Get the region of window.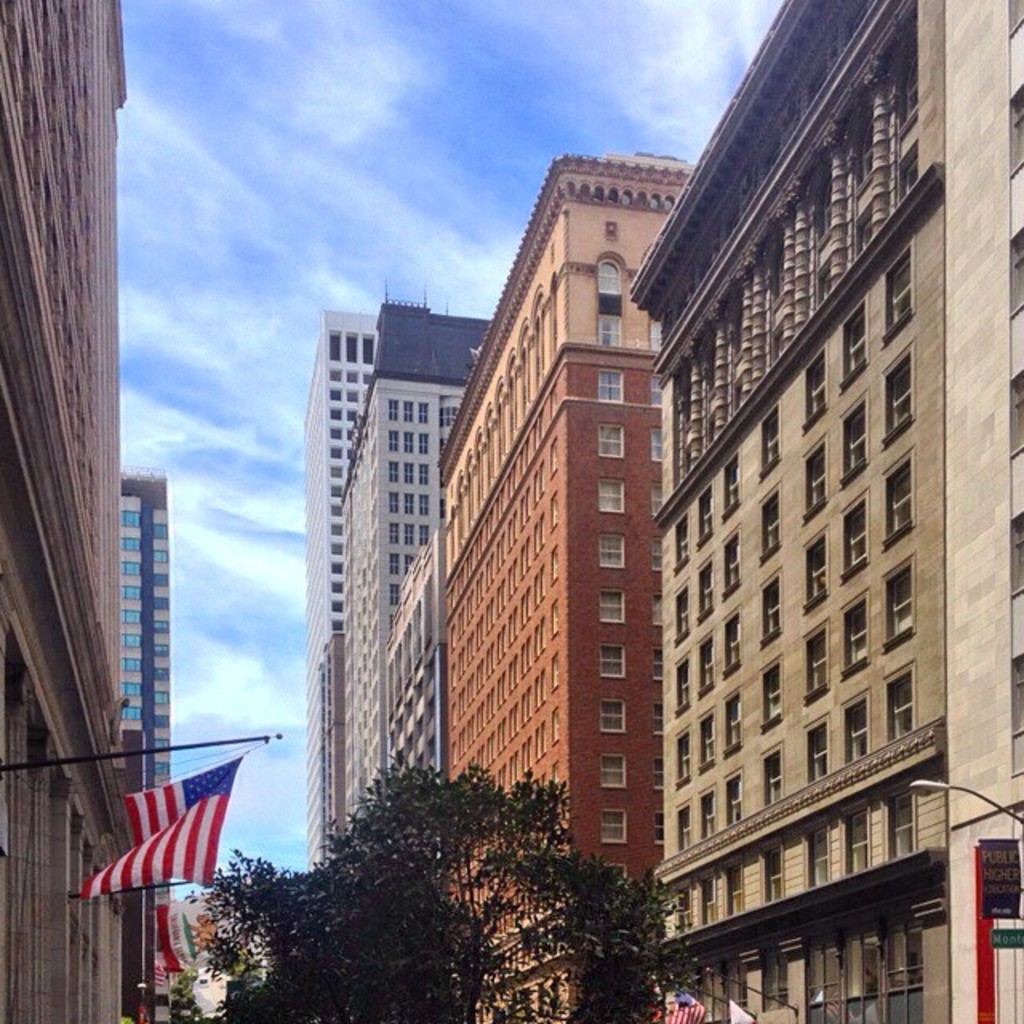
[x1=675, y1=584, x2=696, y2=643].
